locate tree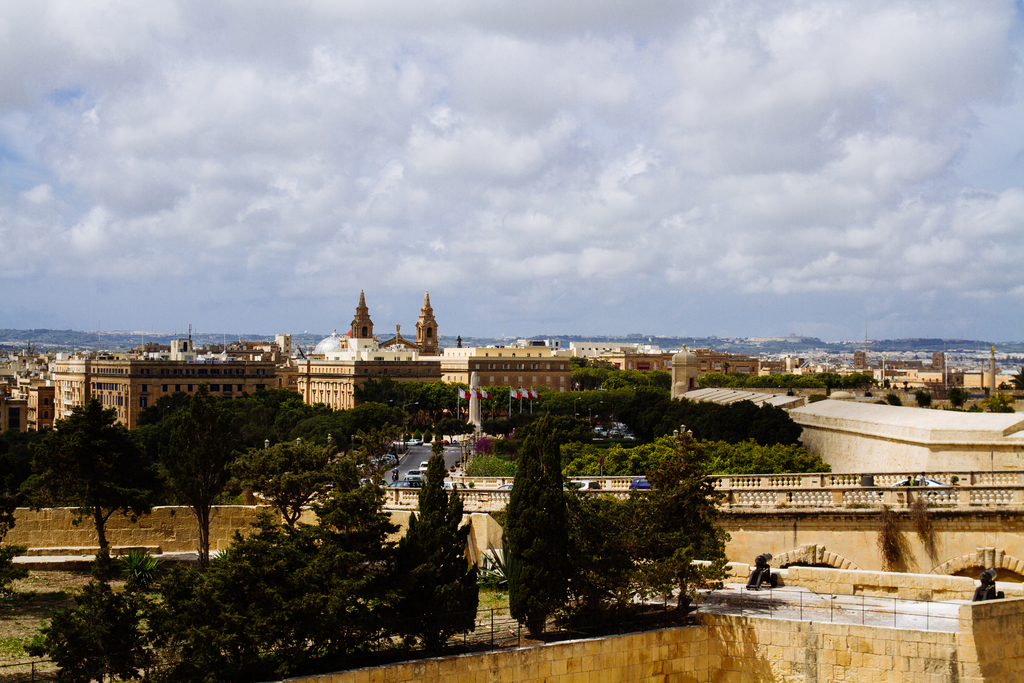
0:427:54:595
